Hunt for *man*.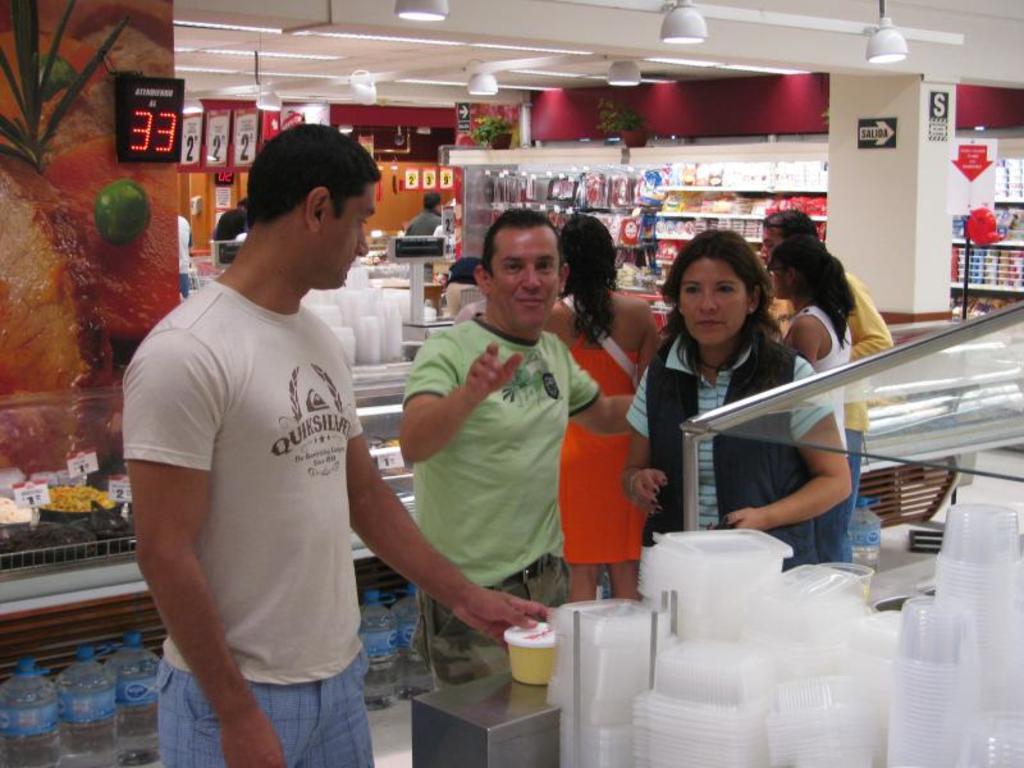
Hunted down at Rect(128, 97, 443, 760).
